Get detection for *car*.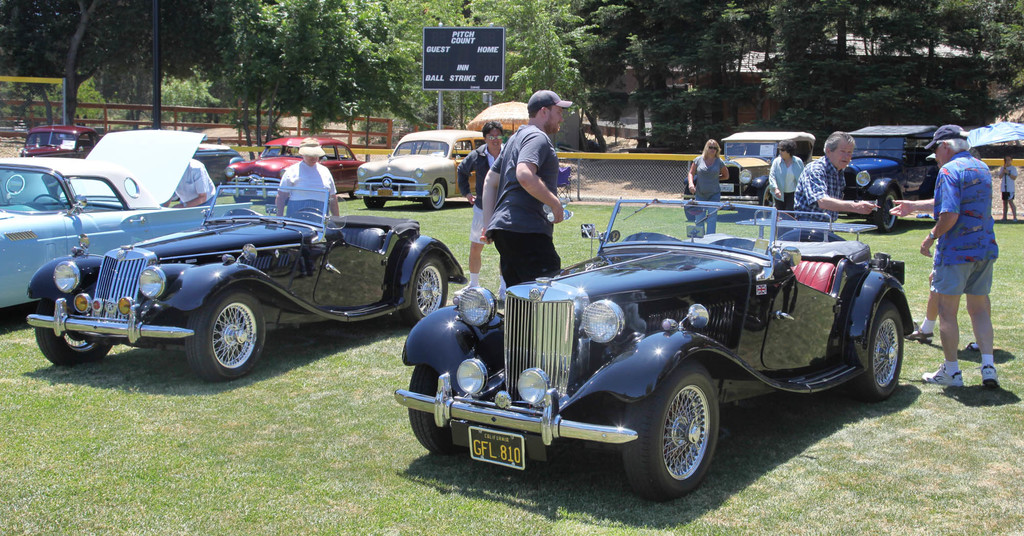
Detection: <region>25, 181, 476, 385</region>.
